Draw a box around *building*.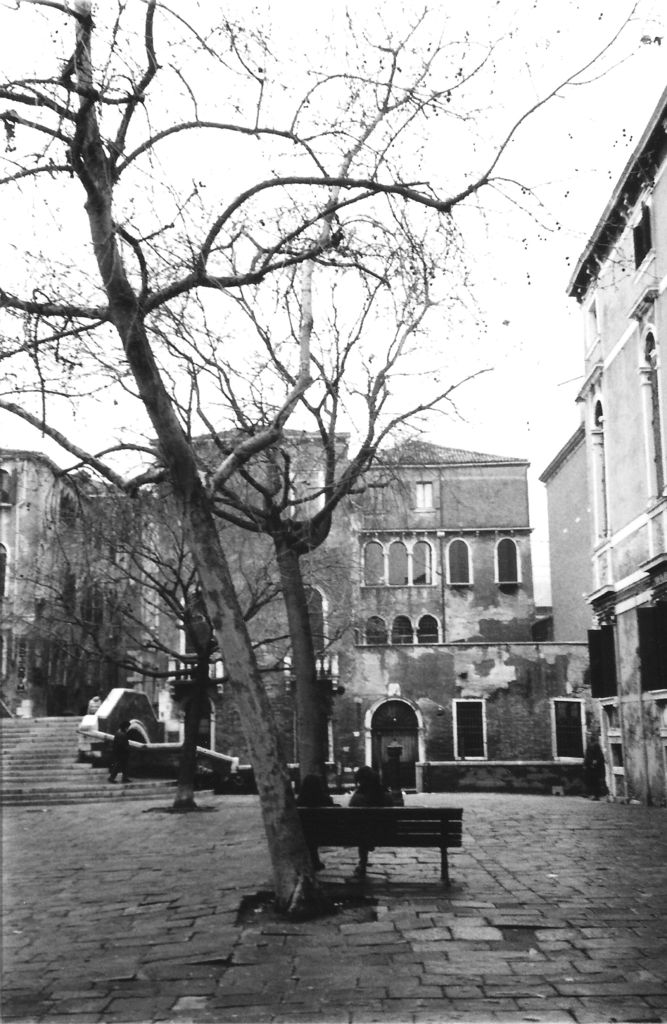
0 419 587 788.
